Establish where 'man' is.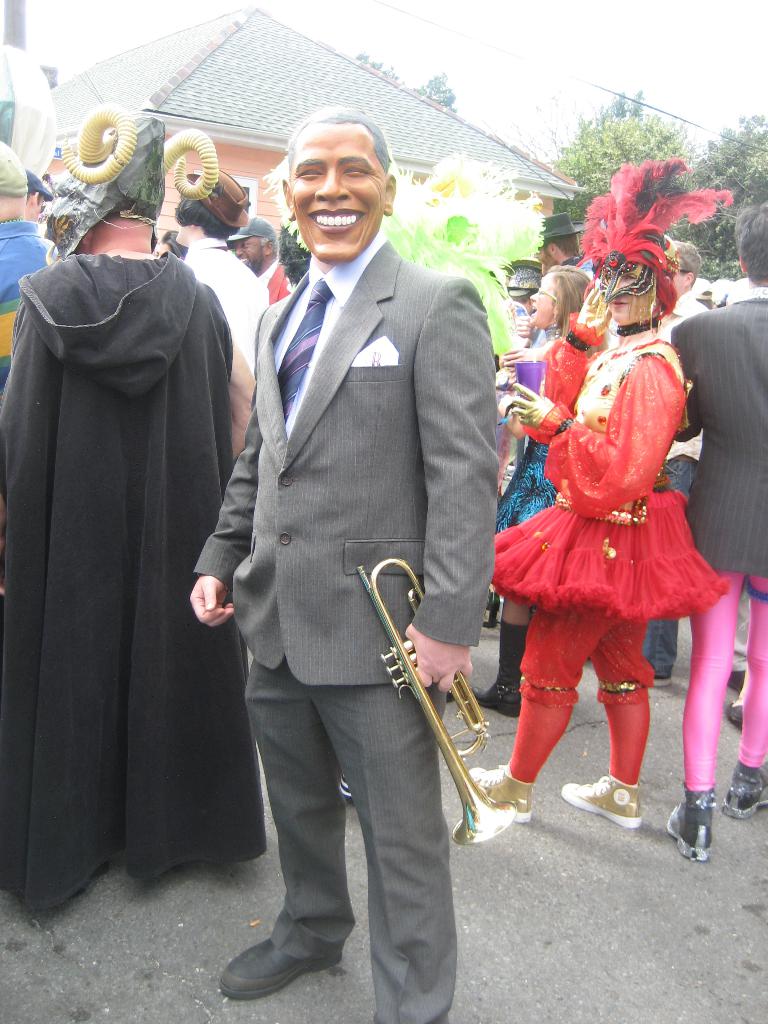
Established at [227, 214, 296, 304].
